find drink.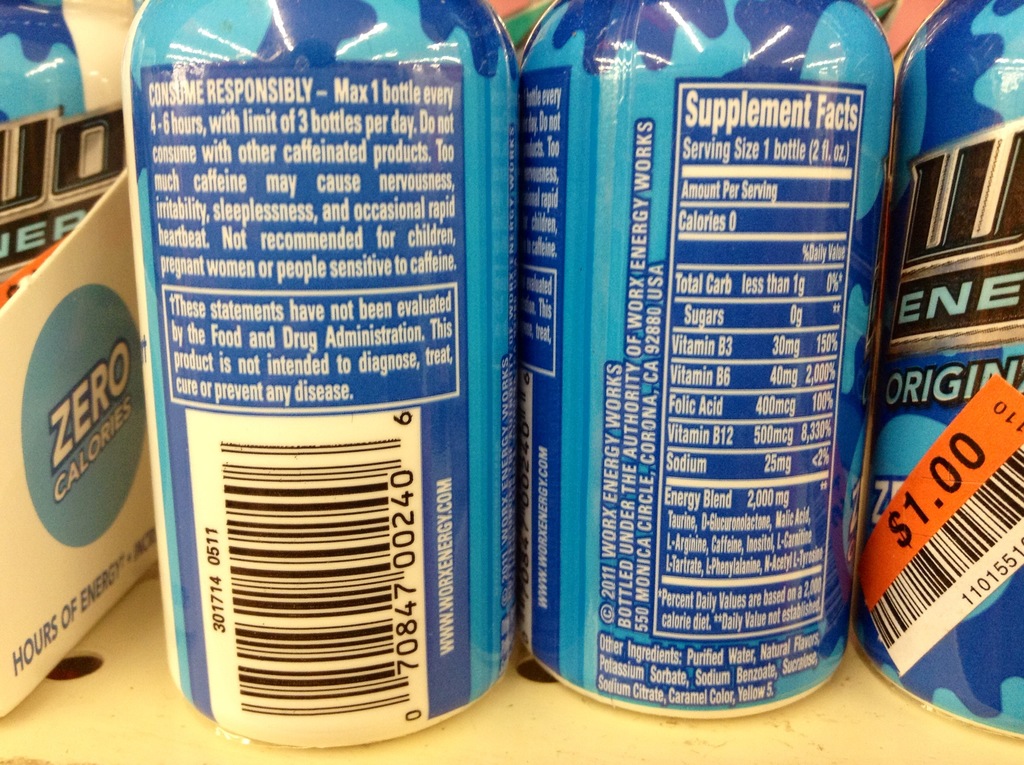
{"left": 525, "top": 7, "right": 891, "bottom": 764}.
